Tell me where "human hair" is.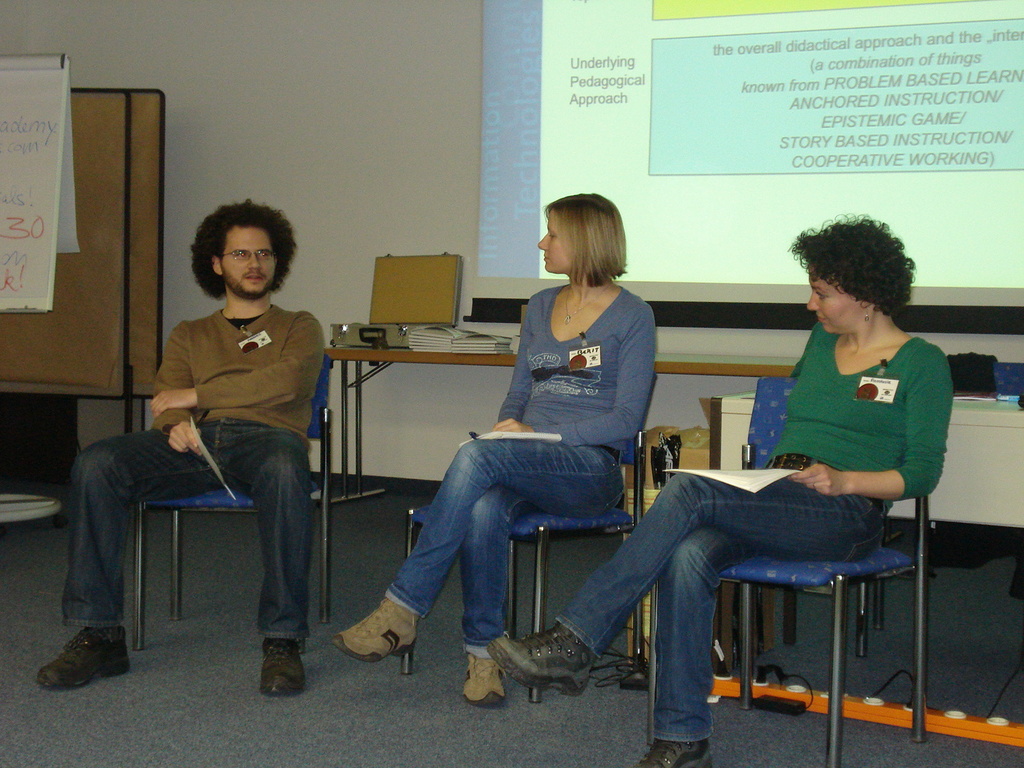
"human hair" is at box(784, 209, 916, 315).
